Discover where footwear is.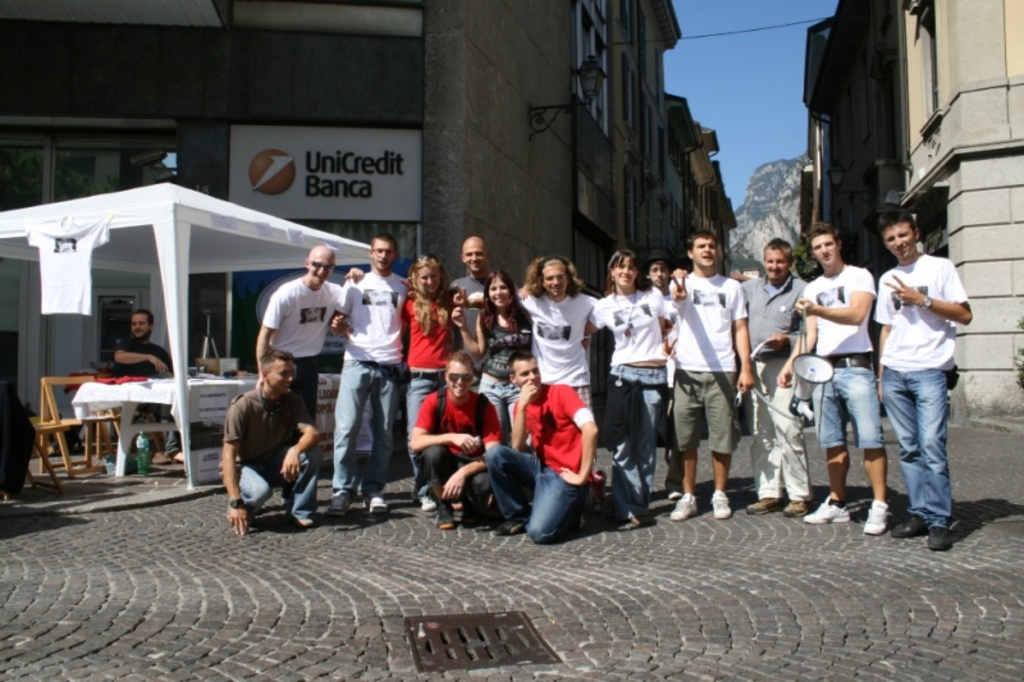
Discovered at [left=888, top=513, right=928, bottom=537].
